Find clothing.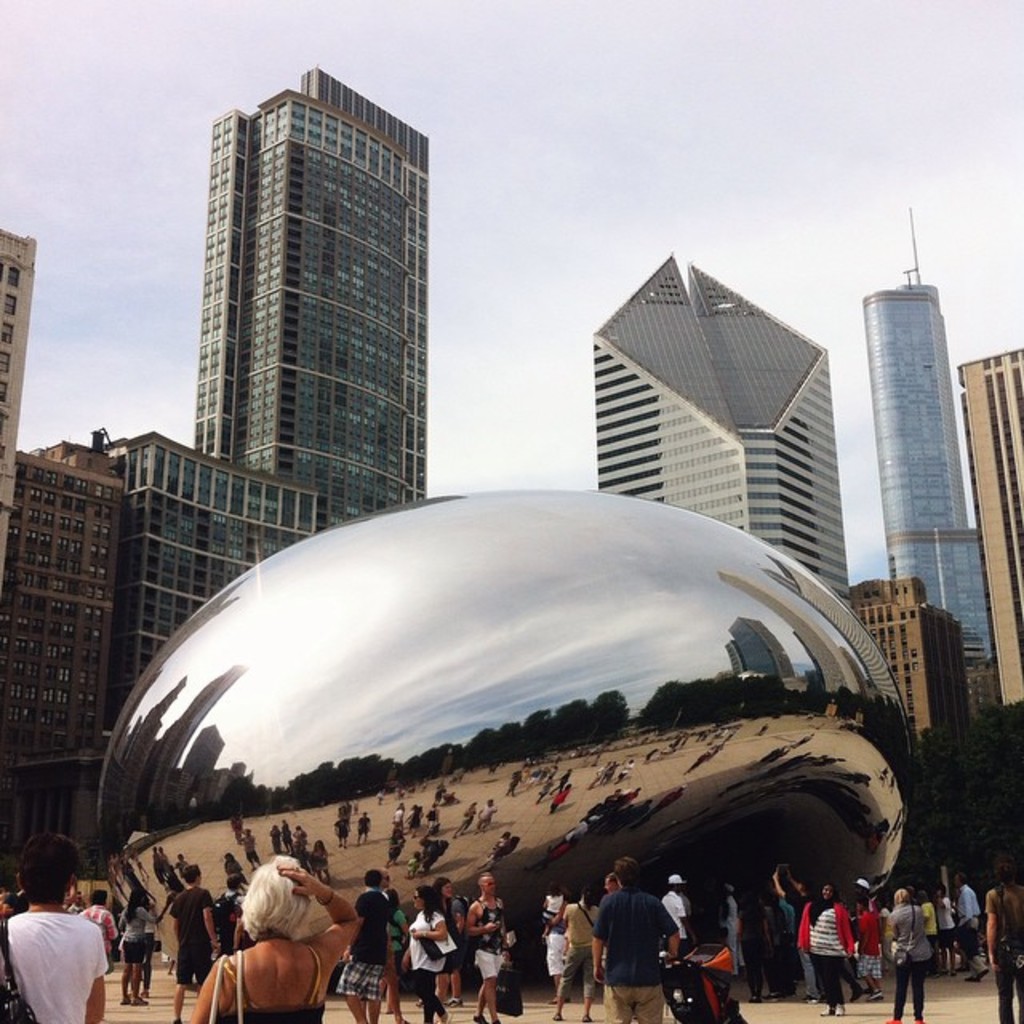
l=936, t=899, r=955, b=957.
